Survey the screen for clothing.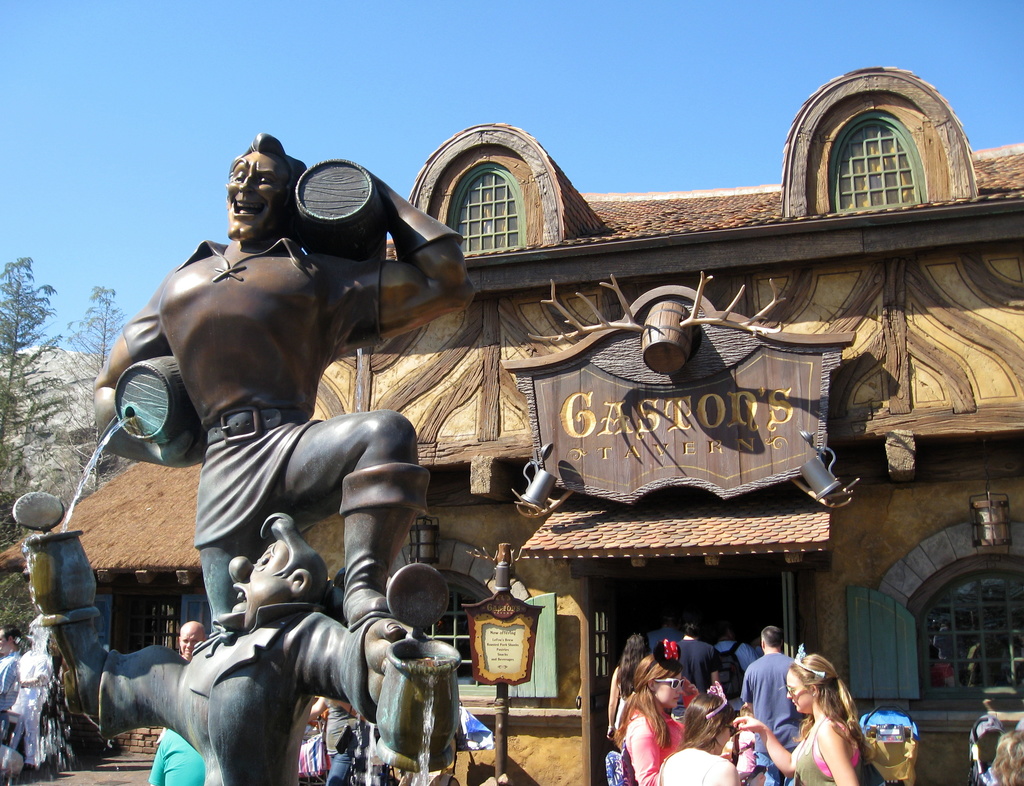
Survey found: select_region(150, 730, 205, 785).
